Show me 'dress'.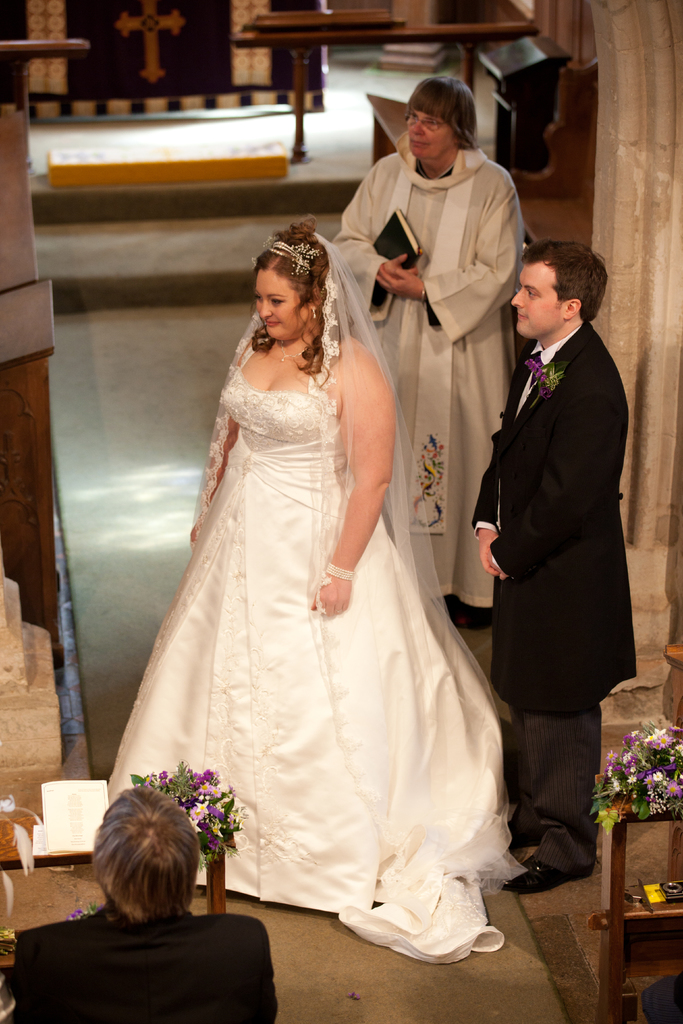
'dress' is here: box=[104, 370, 534, 966].
